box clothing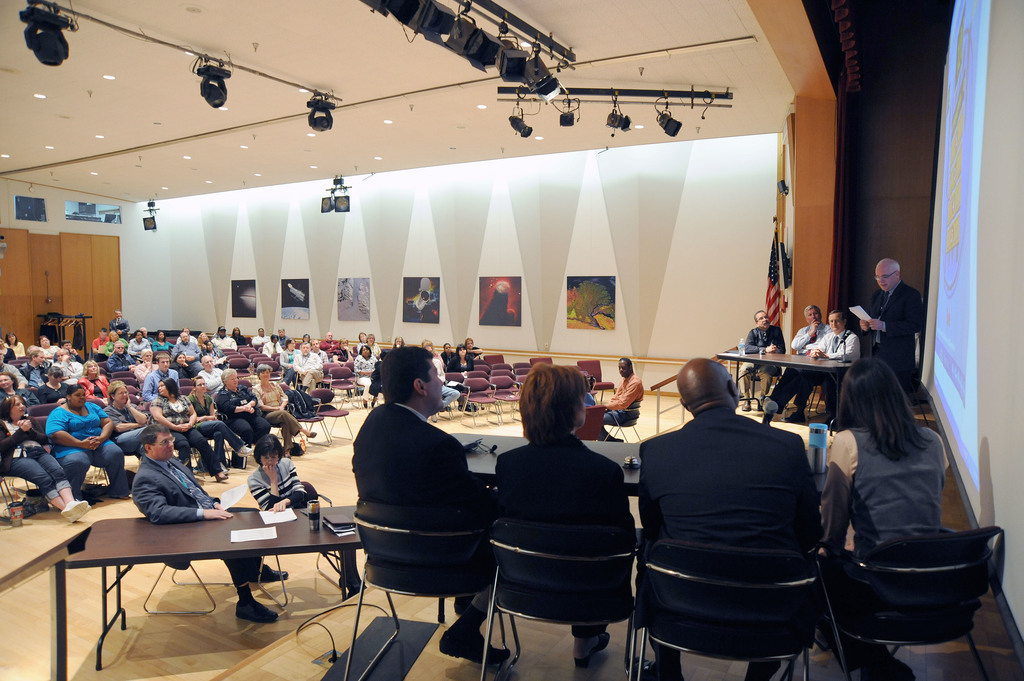
(0, 366, 27, 385)
